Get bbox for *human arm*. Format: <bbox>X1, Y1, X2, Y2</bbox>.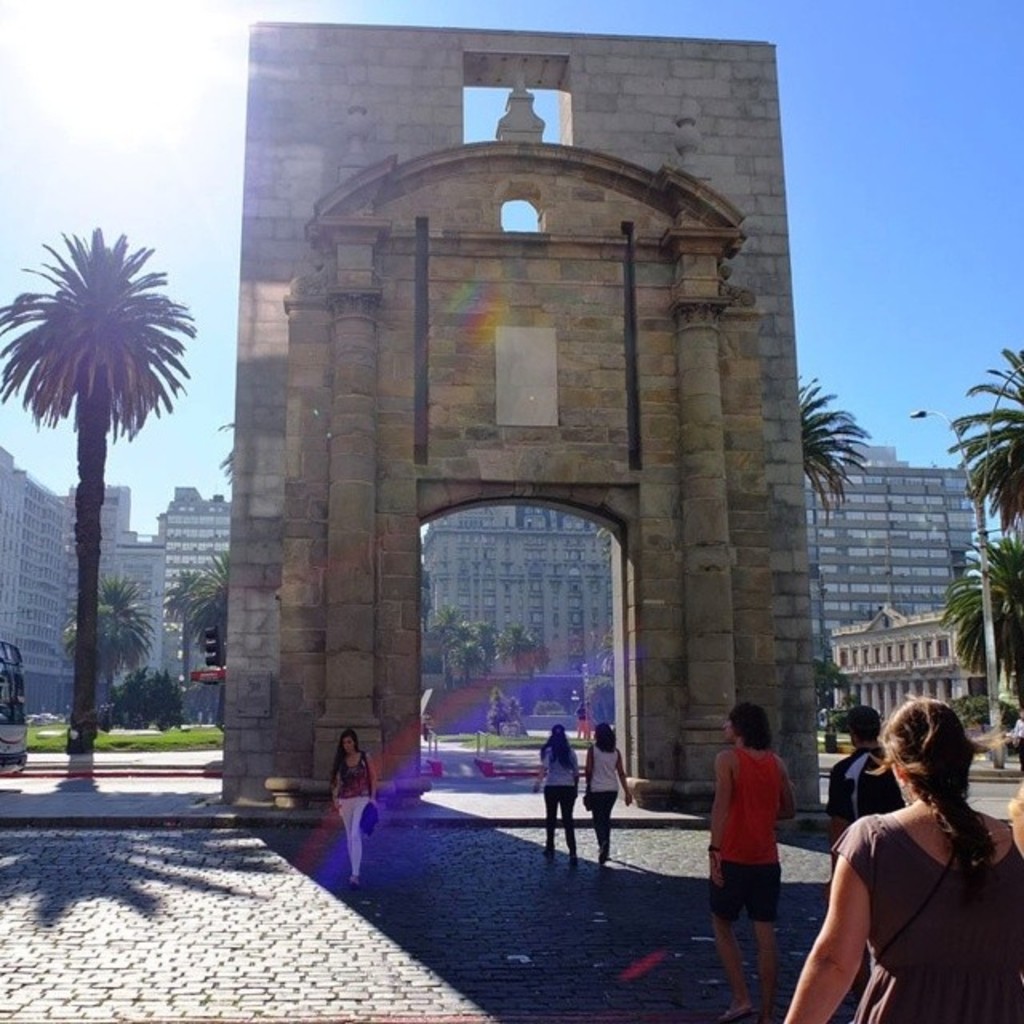
<bbox>323, 758, 341, 813</bbox>.
